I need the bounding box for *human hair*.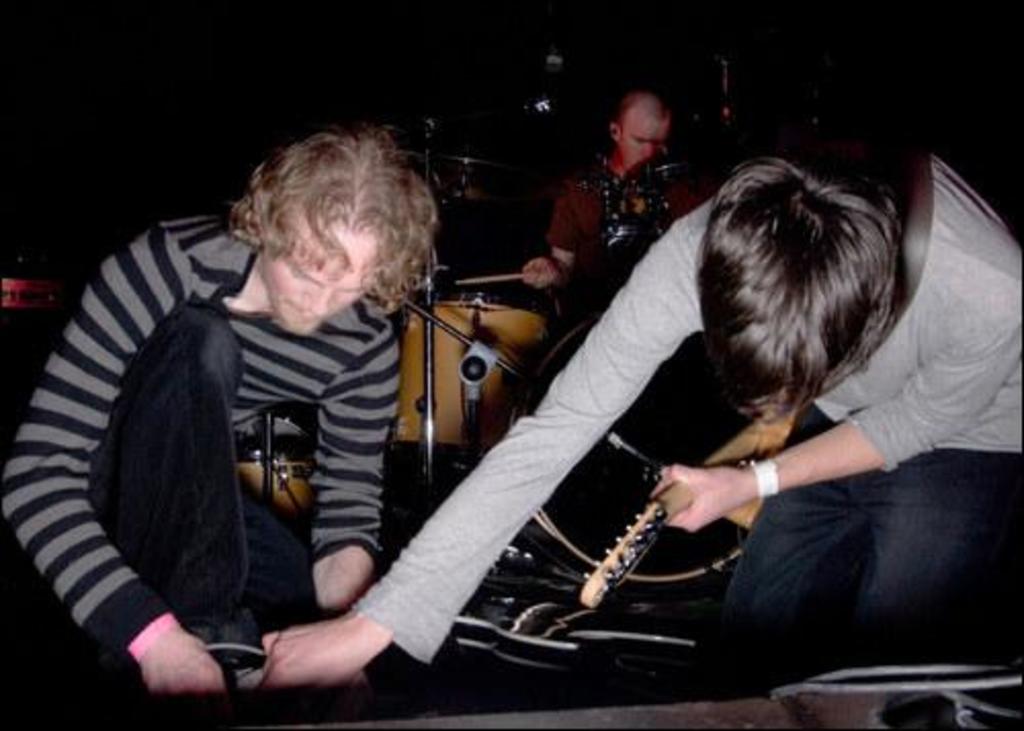
Here it is: <box>610,88,670,147</box>.
